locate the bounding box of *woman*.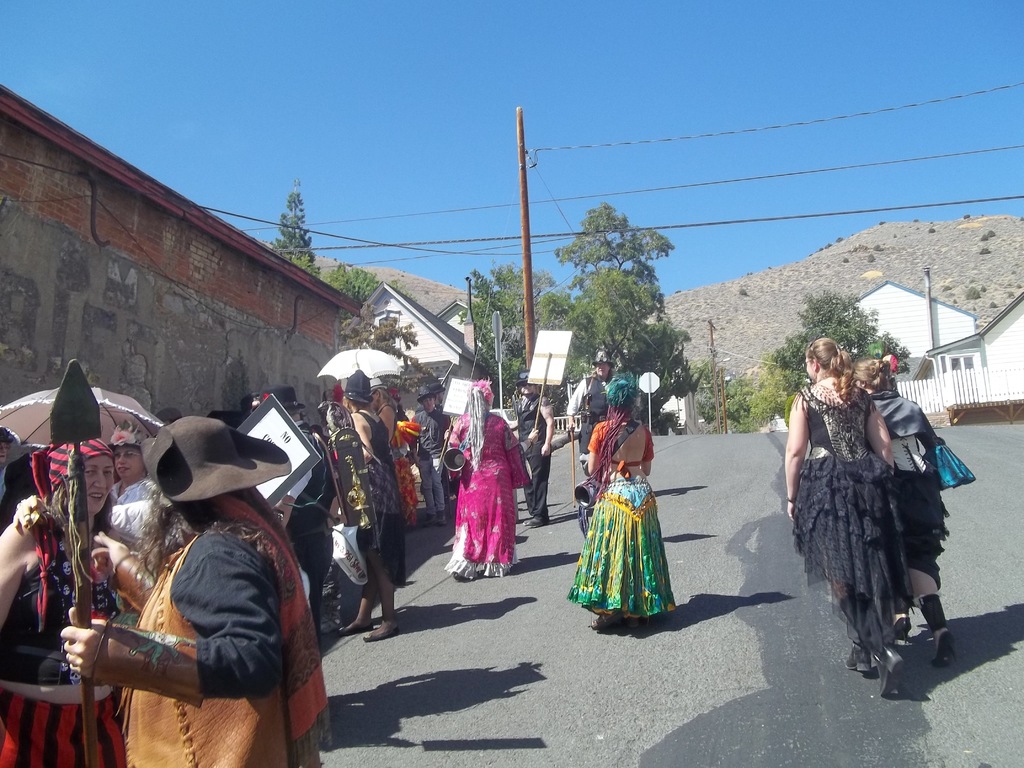
Bounding box: Rect(340, 376, 411, 643).
